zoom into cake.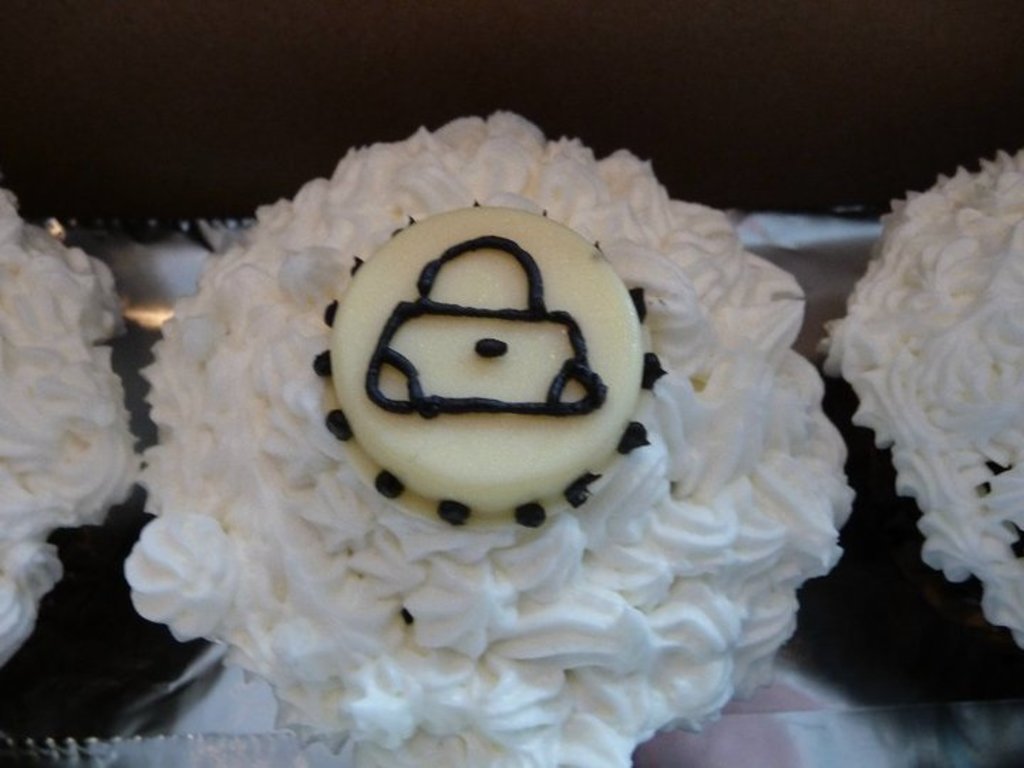
Zoom target: [0,193,139,671].
